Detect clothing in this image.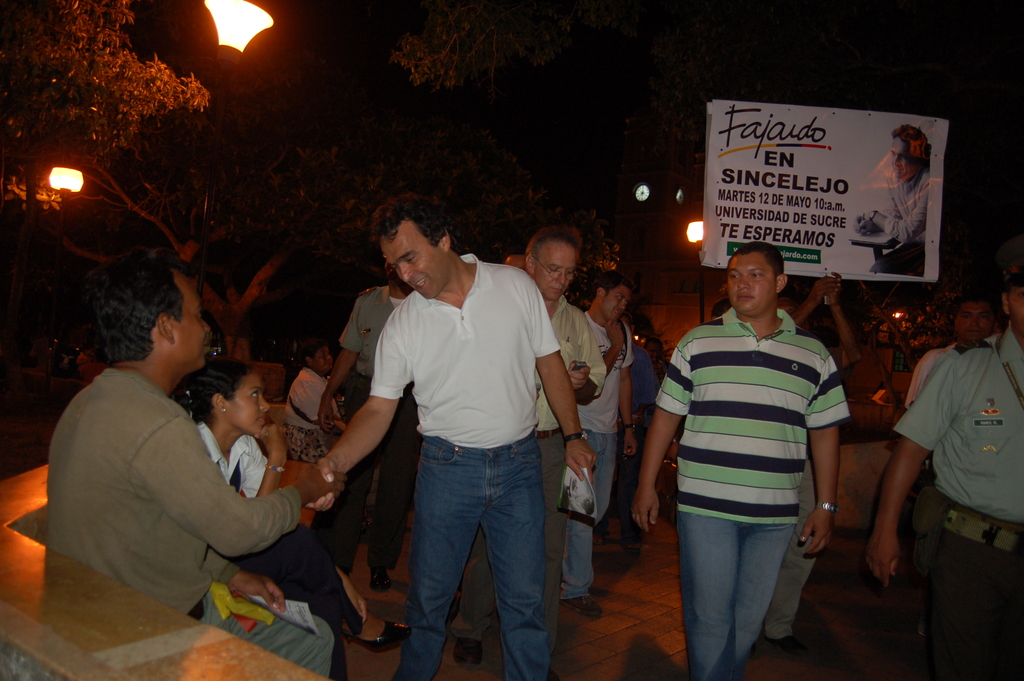
Detection: BBox(897, 326, 1019, 527).
